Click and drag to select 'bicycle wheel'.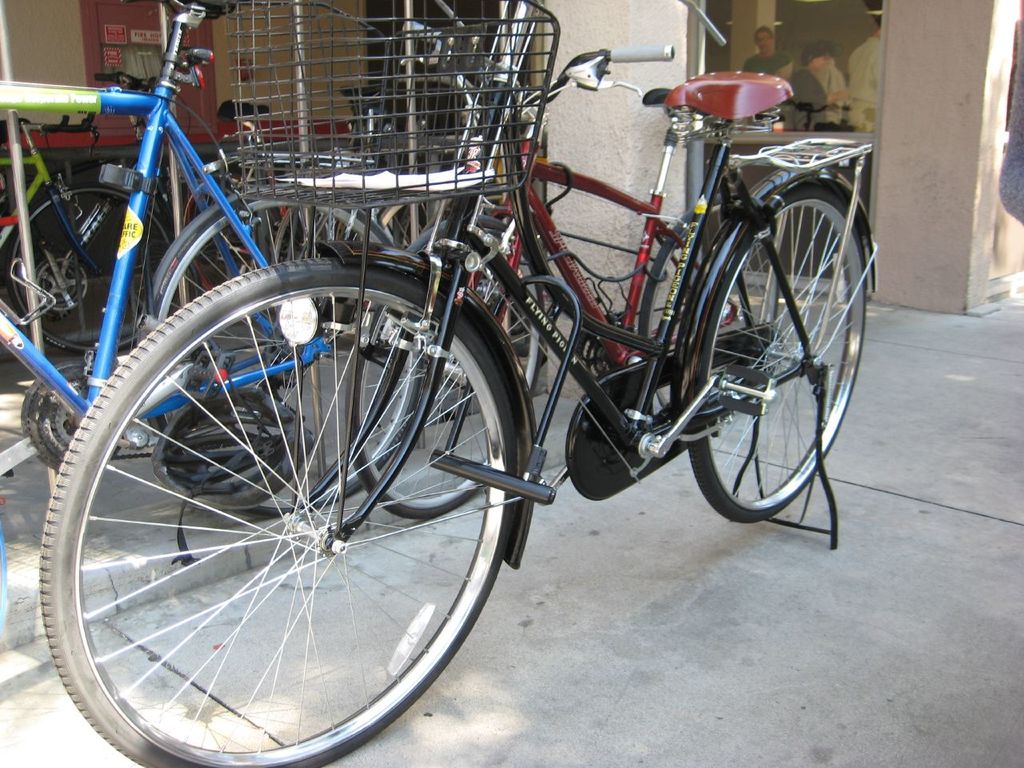
Selection: [left=686, top=174, right=870, bottom=526].
